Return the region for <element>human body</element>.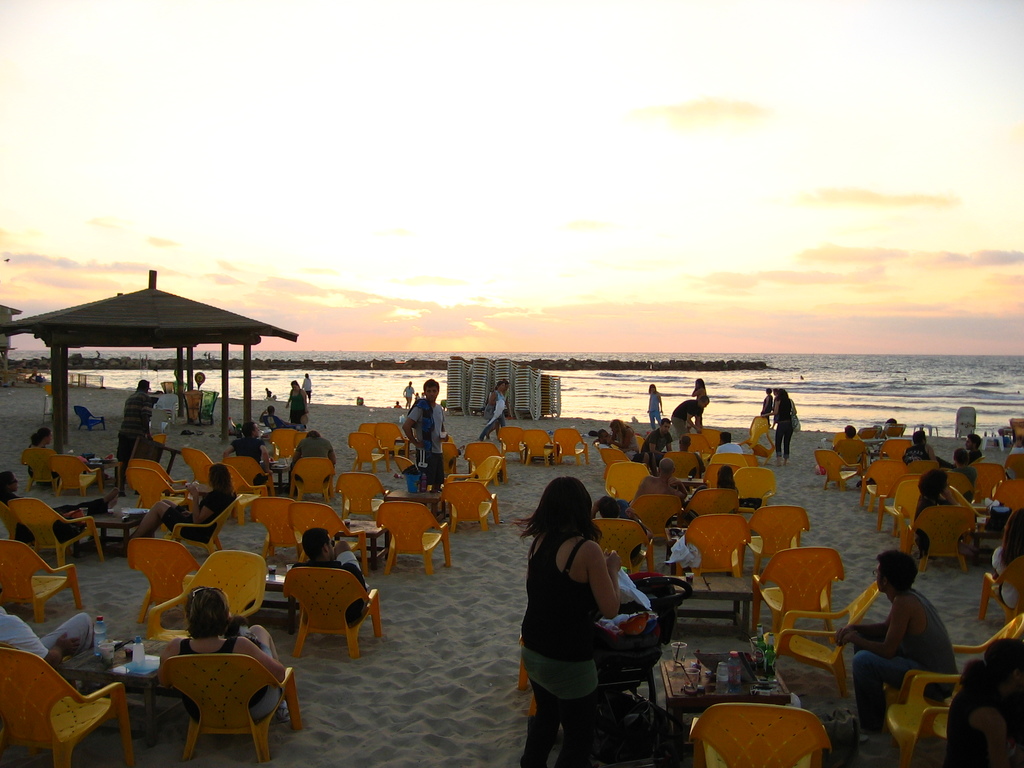
<bbox>901, 445, 935, 467</bbox>.
